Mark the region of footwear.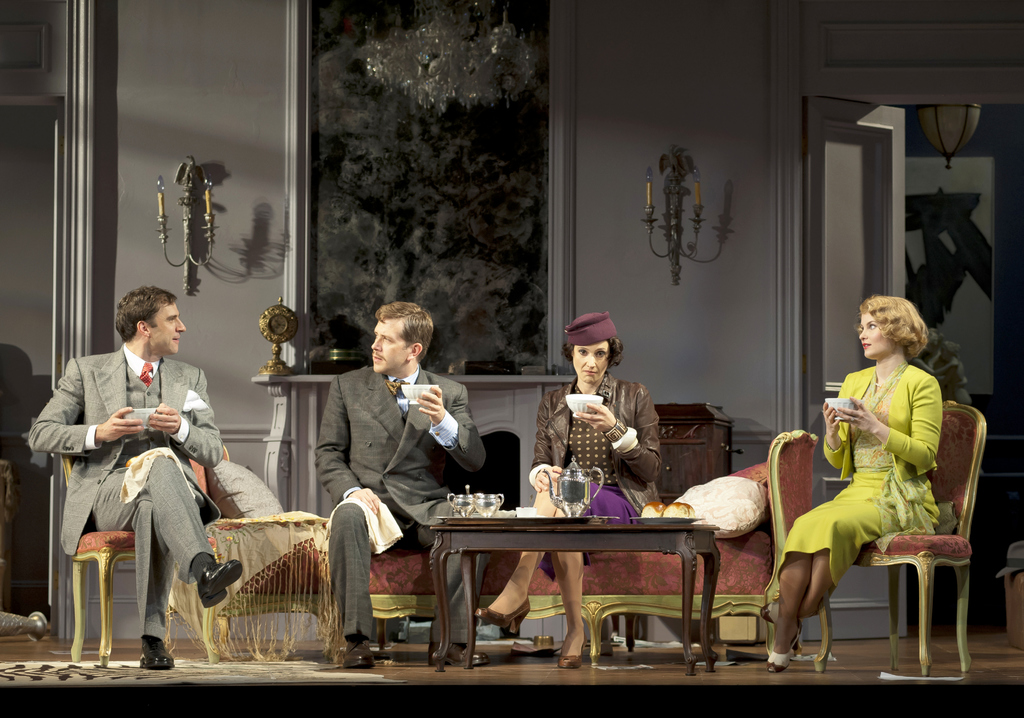
Region: 558, 625, 589, 669.
